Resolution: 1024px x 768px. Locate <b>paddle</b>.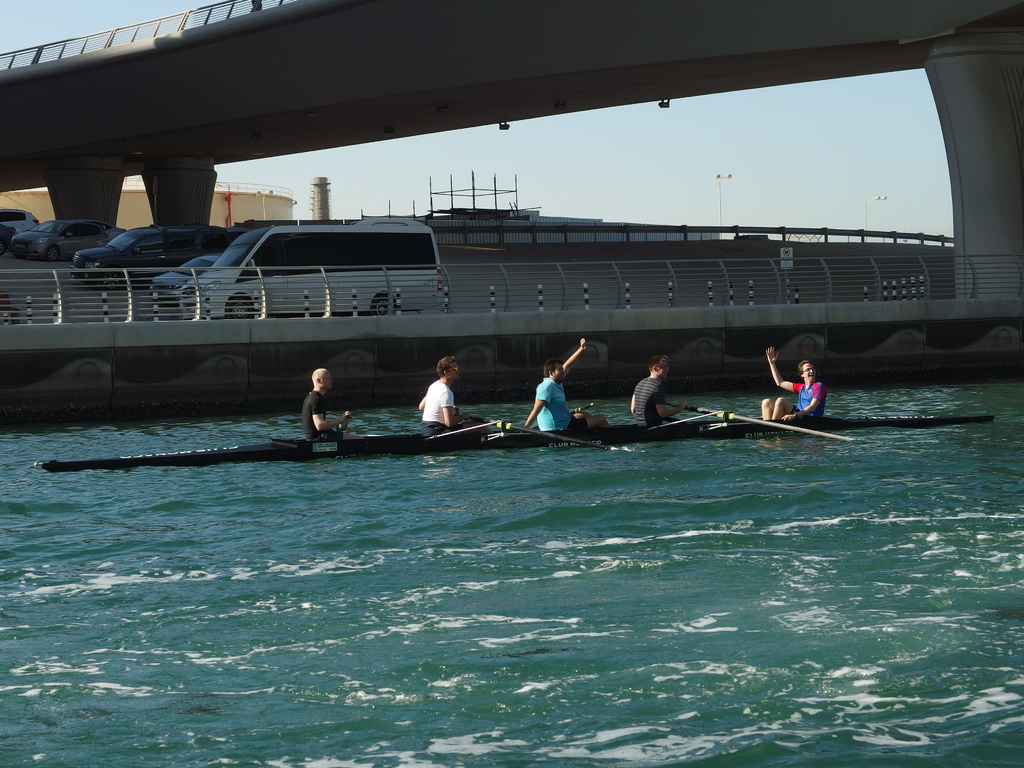
<box>338,417,351,436</box>.
